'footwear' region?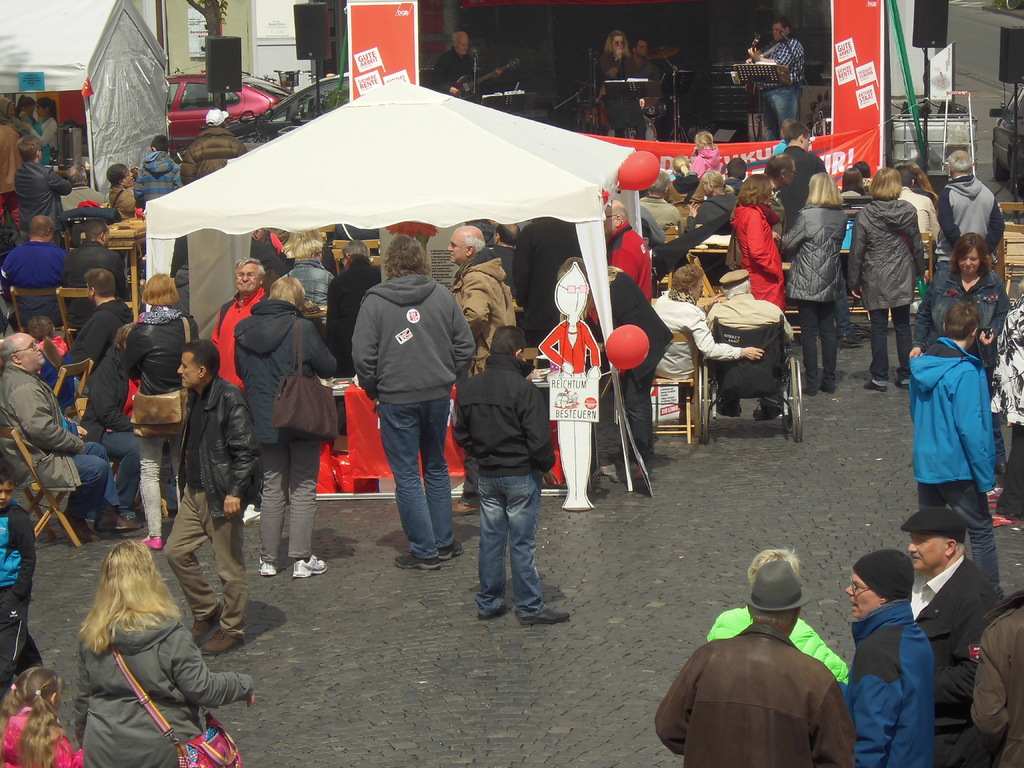
pyautogui.locateOnScreen(139, 532, 163, 548)
